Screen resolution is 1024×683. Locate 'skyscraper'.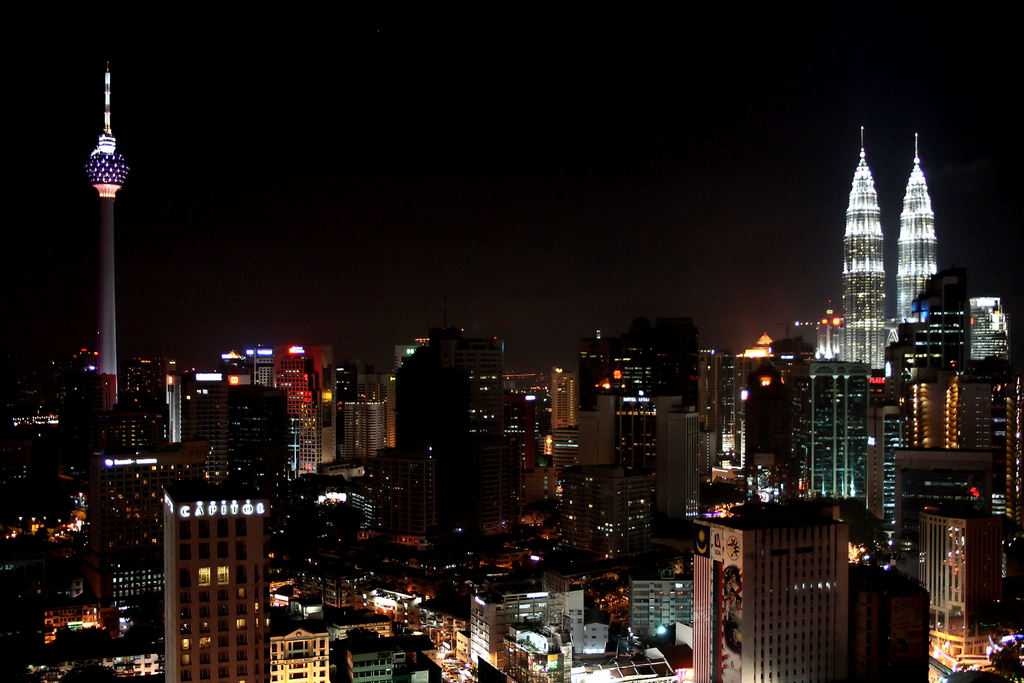
x1=870 y1=277 x2=1023 y2=680.
